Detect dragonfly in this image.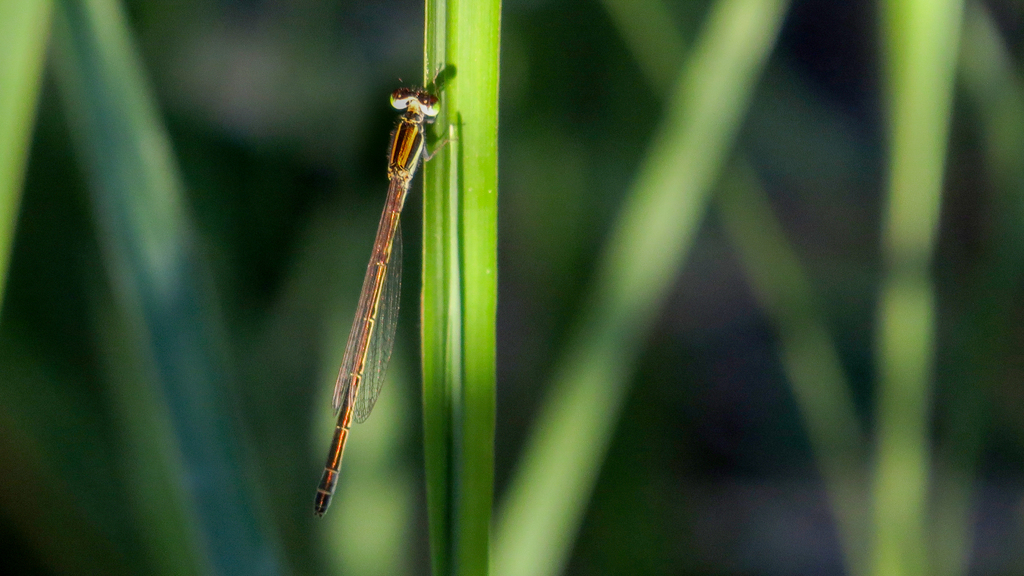
Detection: box=[317, 66, 454, 517].
